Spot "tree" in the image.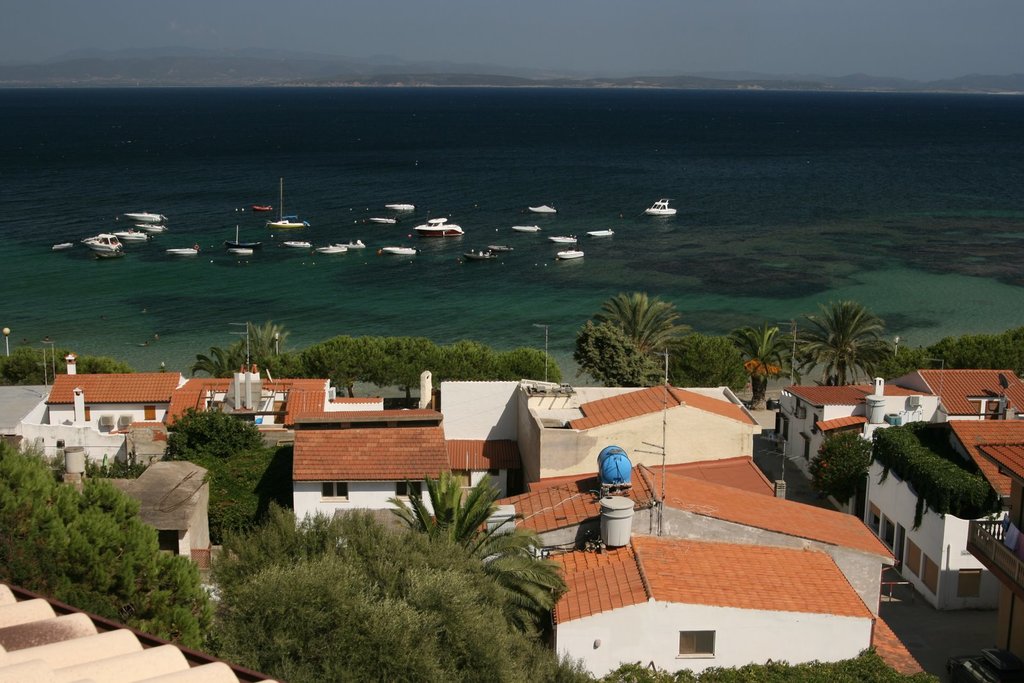
"tree" found at 435/337/506/384.
